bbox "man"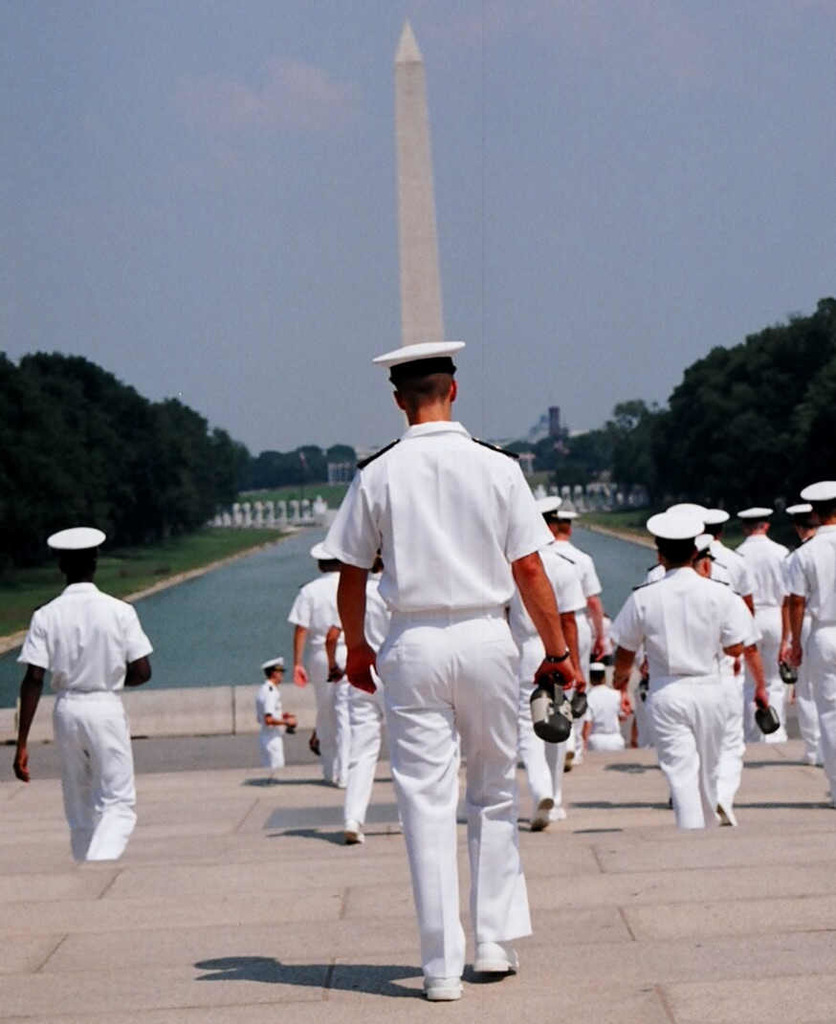
609:505:774:839
